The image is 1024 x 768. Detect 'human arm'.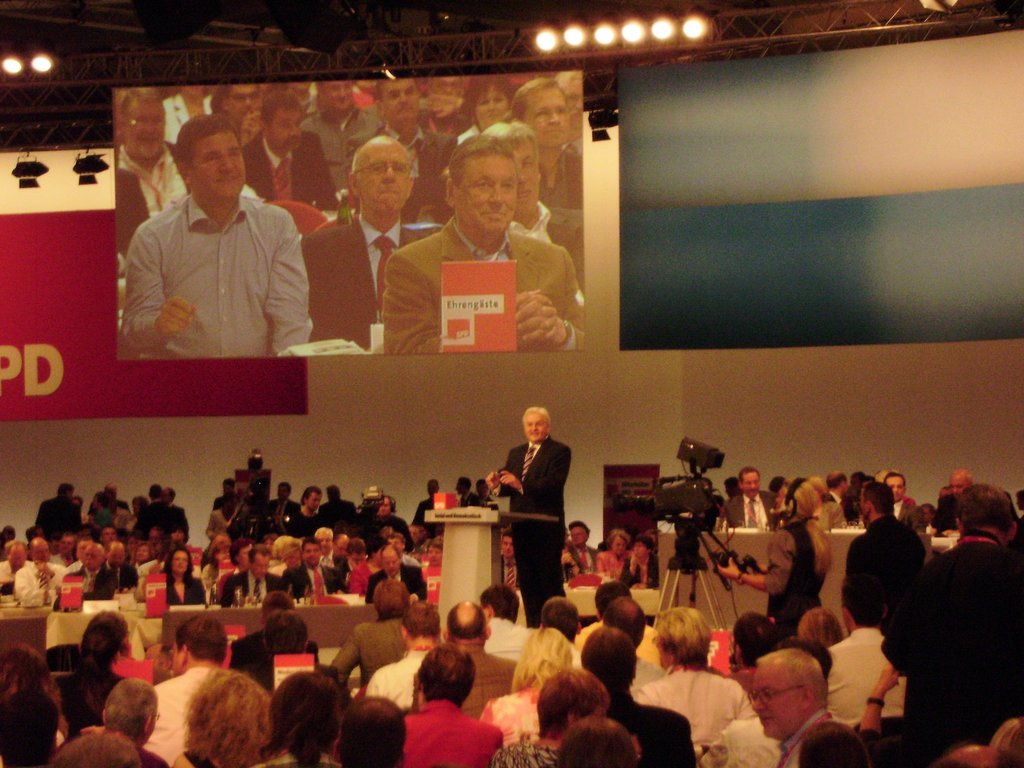
Detection: left=114, top=225, right=198, bottom=355.
